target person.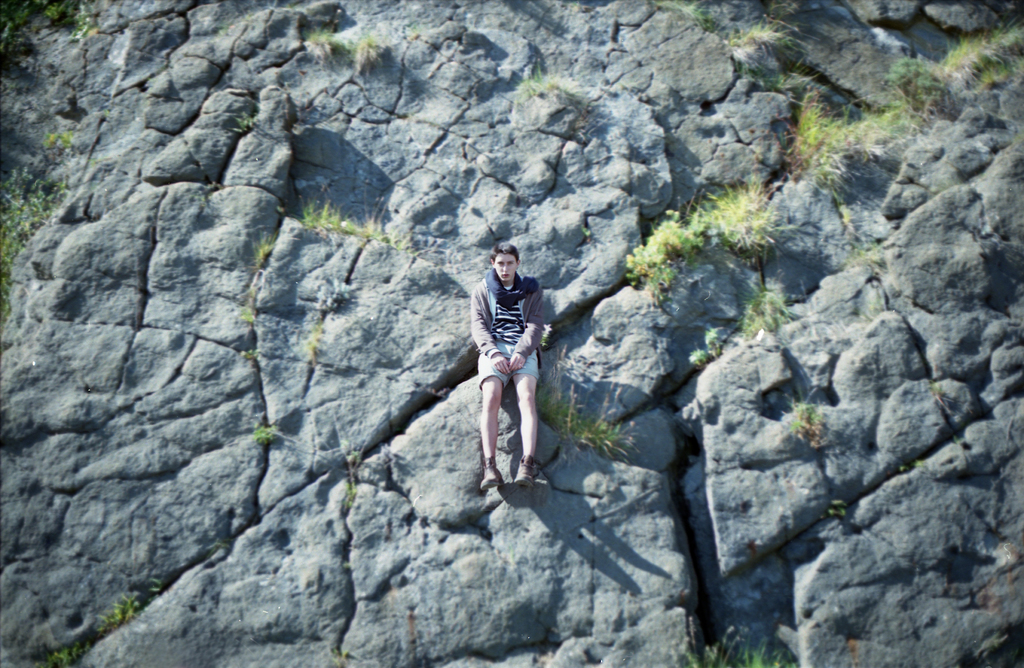
Target region: <bbox>472, 243, 545, 485</bbox>.
